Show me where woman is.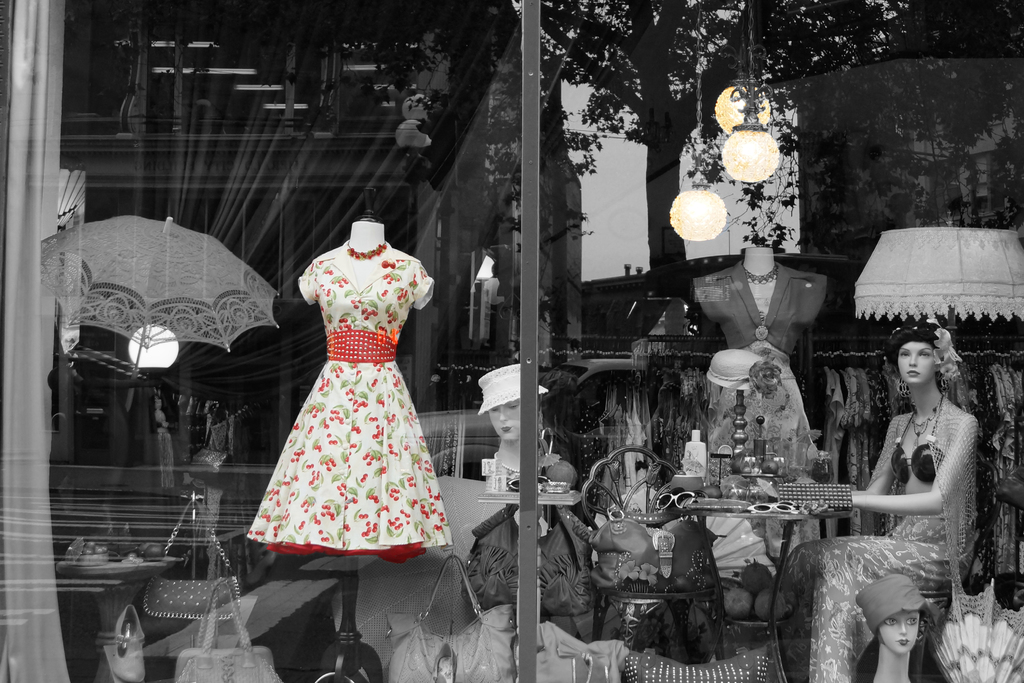
woman is at (left=782, top=325, right=982, bottom=682).
